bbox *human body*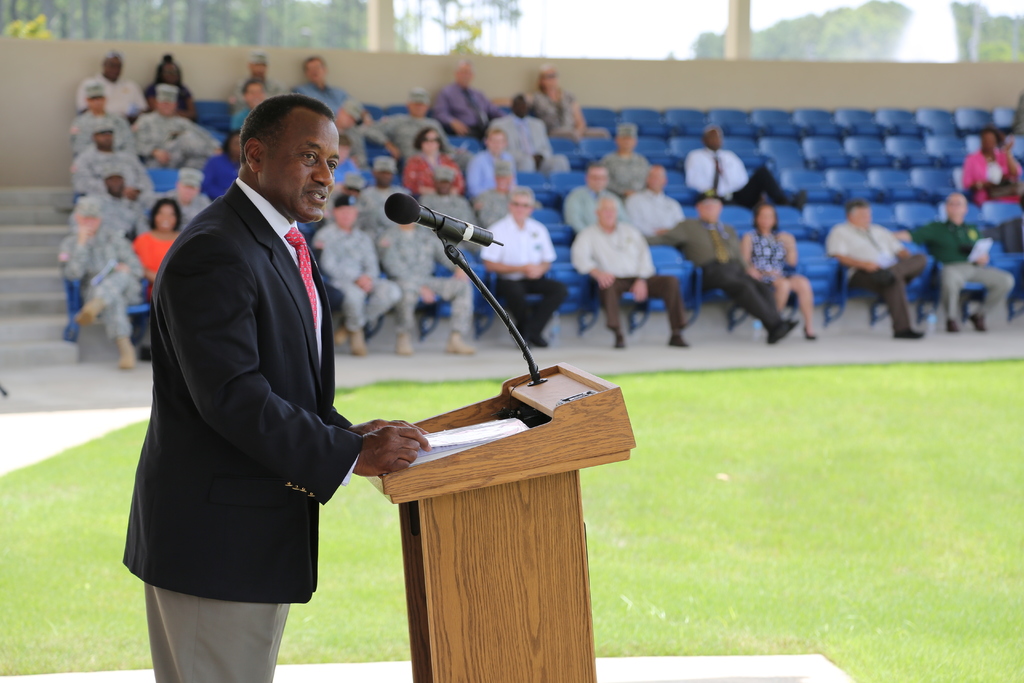
x1=489, y1=86, x2=559, y2=179
